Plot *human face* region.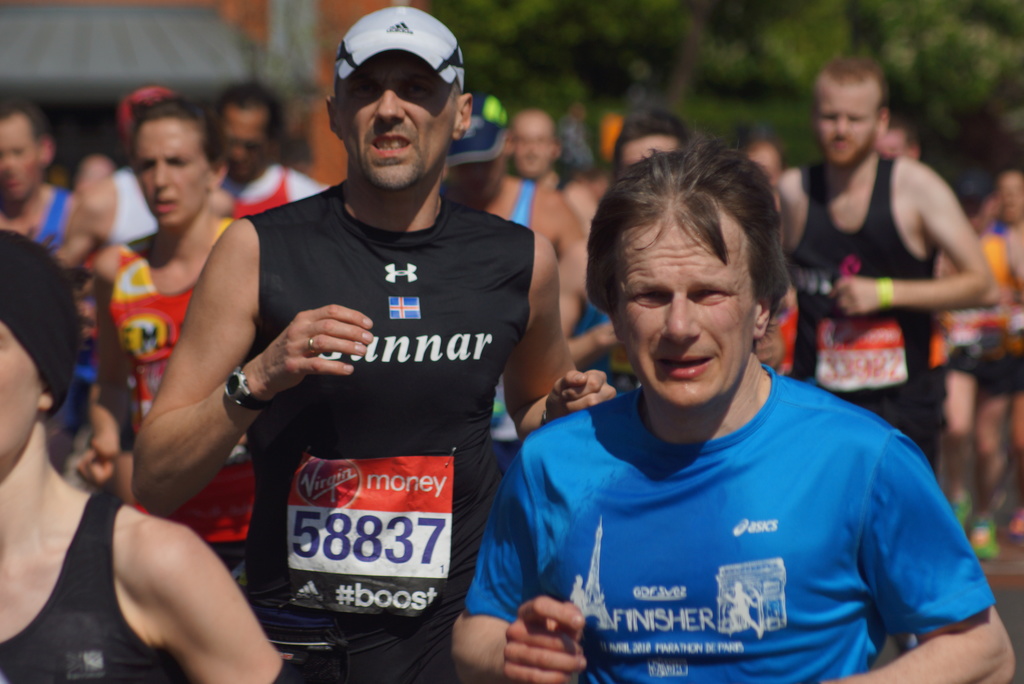
Plotted at (458, 158, 507, 204).
